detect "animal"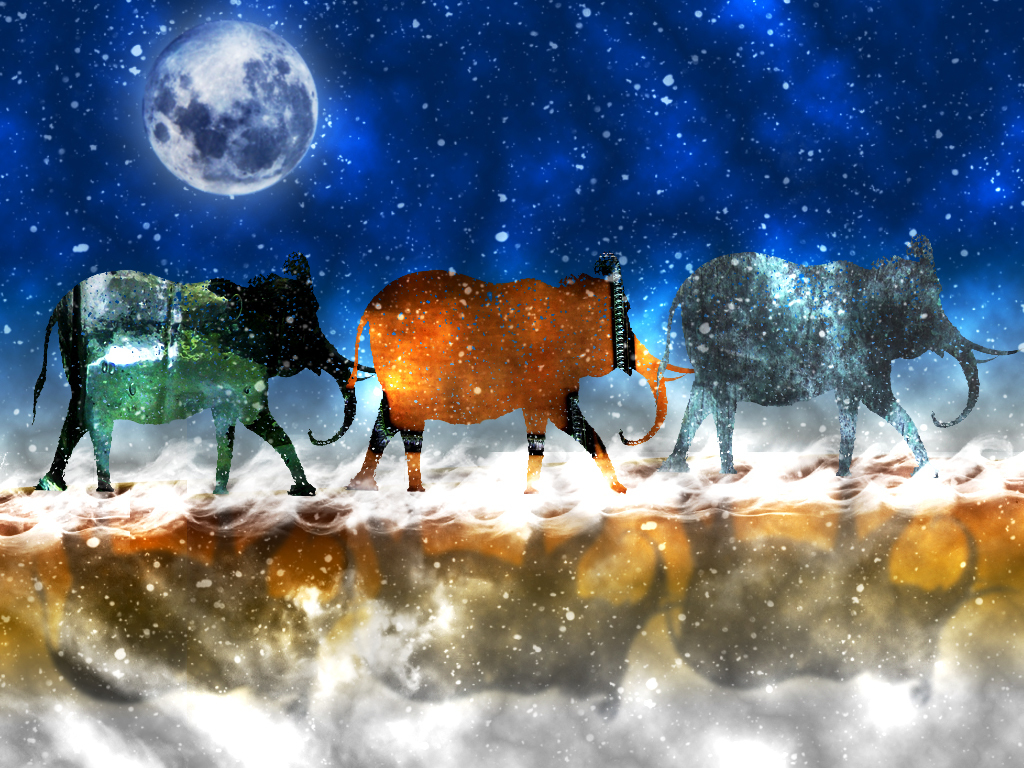
652, 233, 1021, 486
